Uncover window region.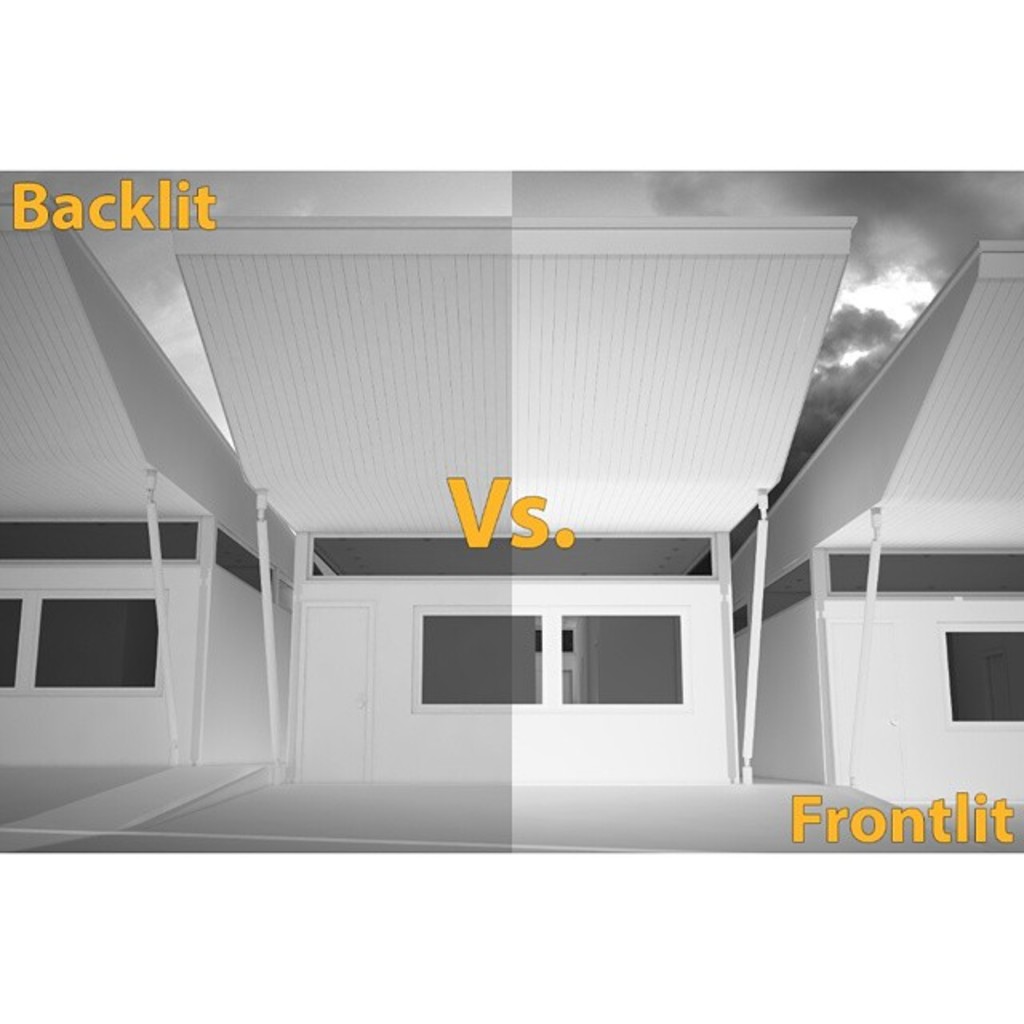
Uncovered: detection(421, 611, 542, 709).
